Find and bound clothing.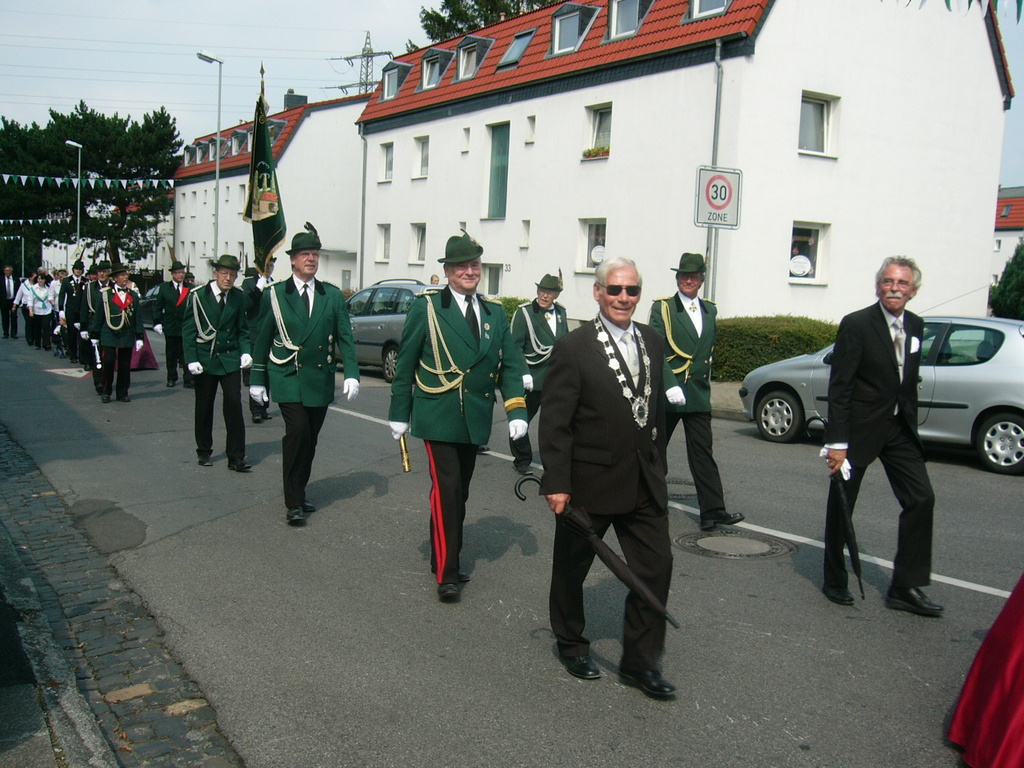
Bound: box=[819, 306, 935, 592].
